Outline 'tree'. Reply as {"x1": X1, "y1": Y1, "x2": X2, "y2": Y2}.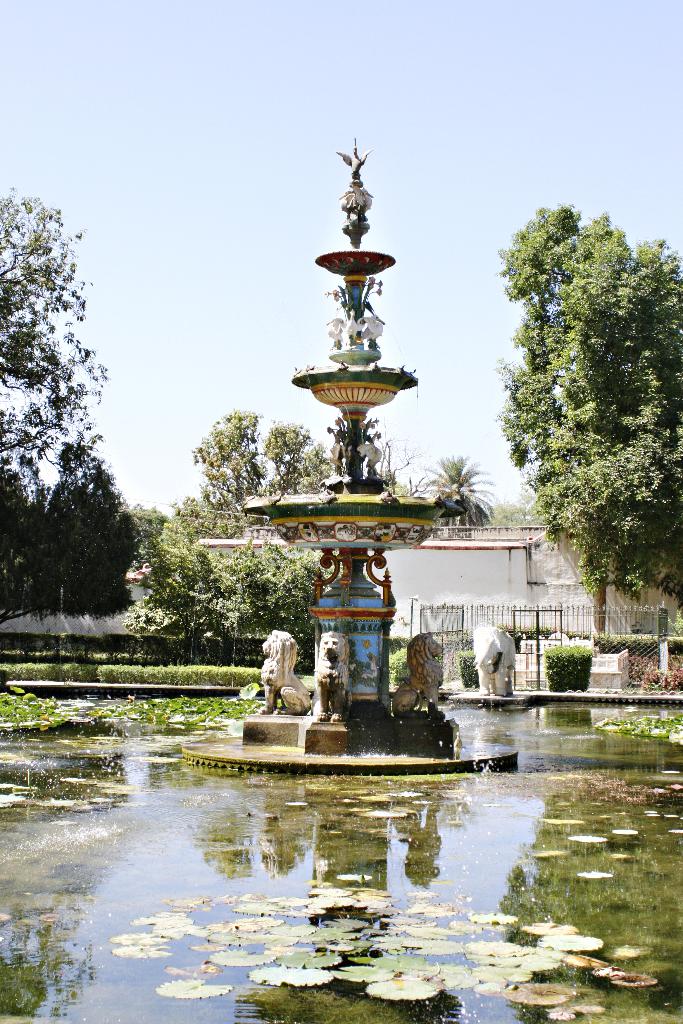
{"x1": 125, "y1": 518, "x2": 167, "y2": 588}.
